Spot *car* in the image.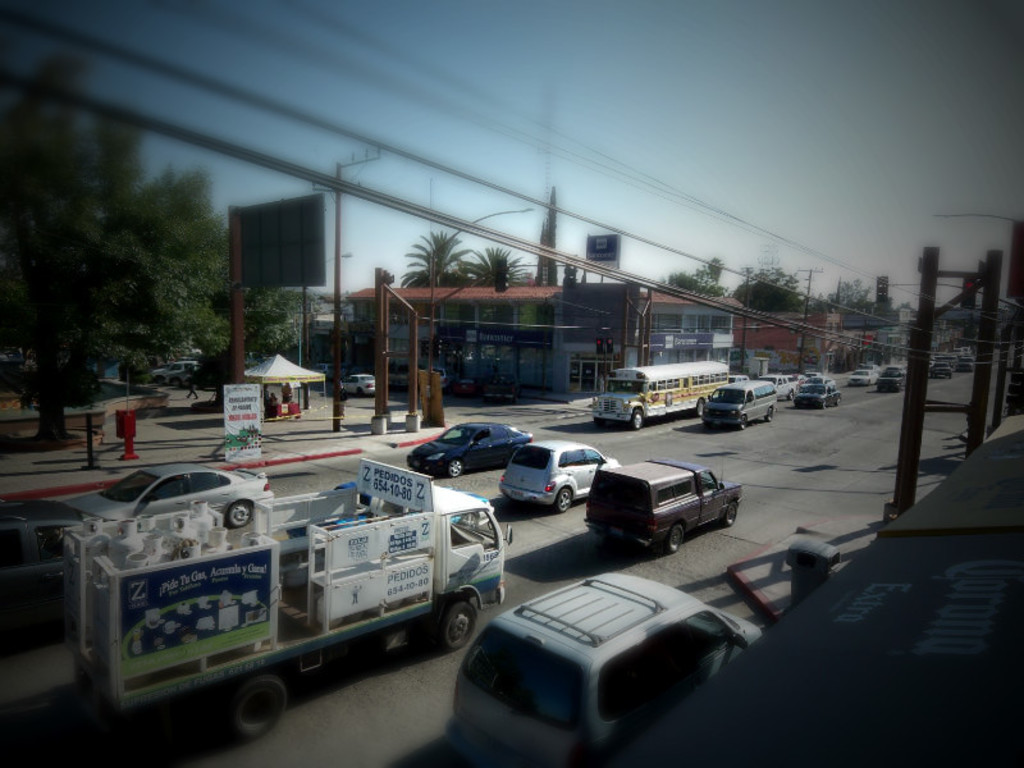
*car* found at 445/572/762/767.
